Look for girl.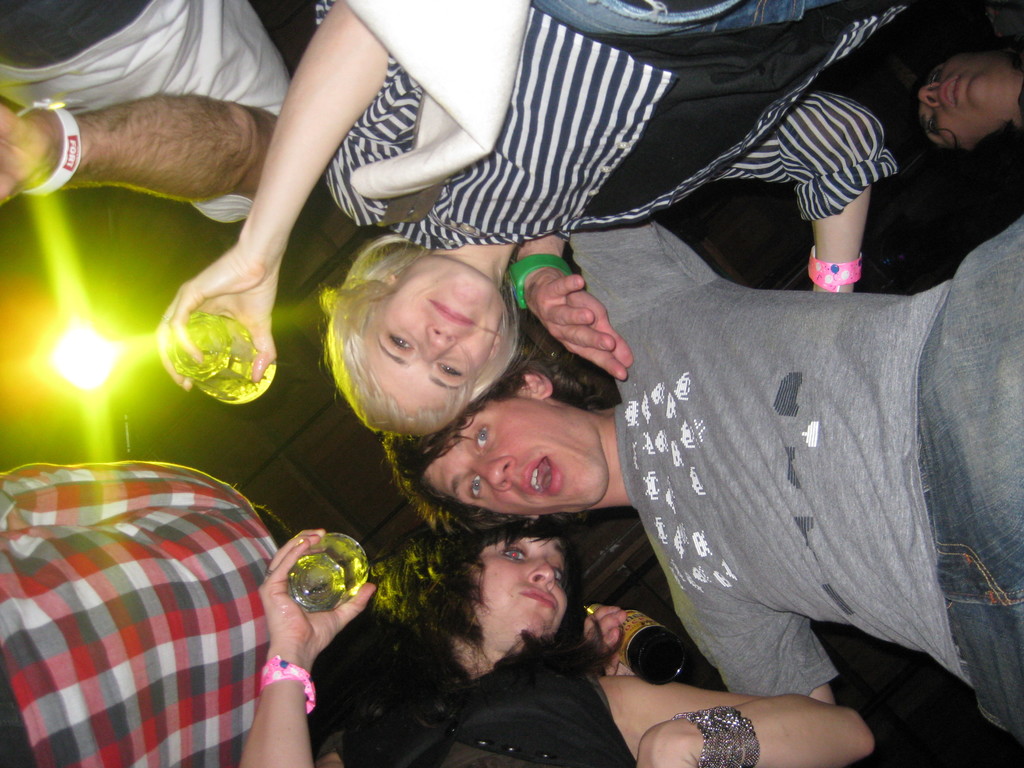
Found: (left=152, top=0, right=908, bottom=438).
